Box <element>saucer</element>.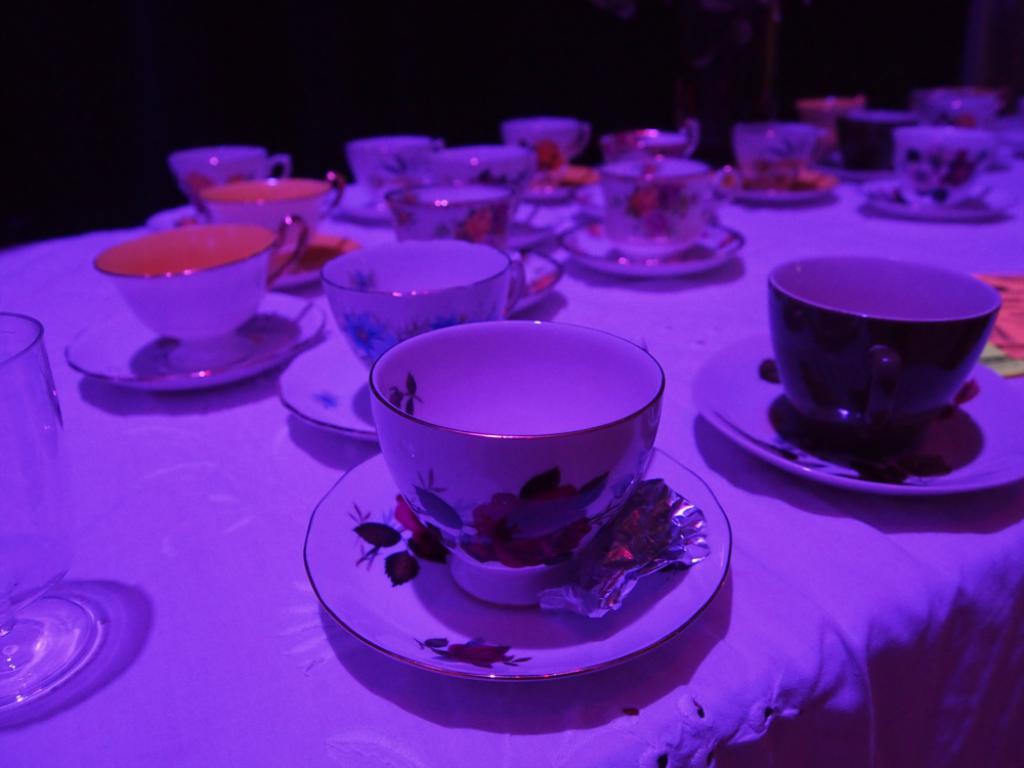
59,305,324,389.
